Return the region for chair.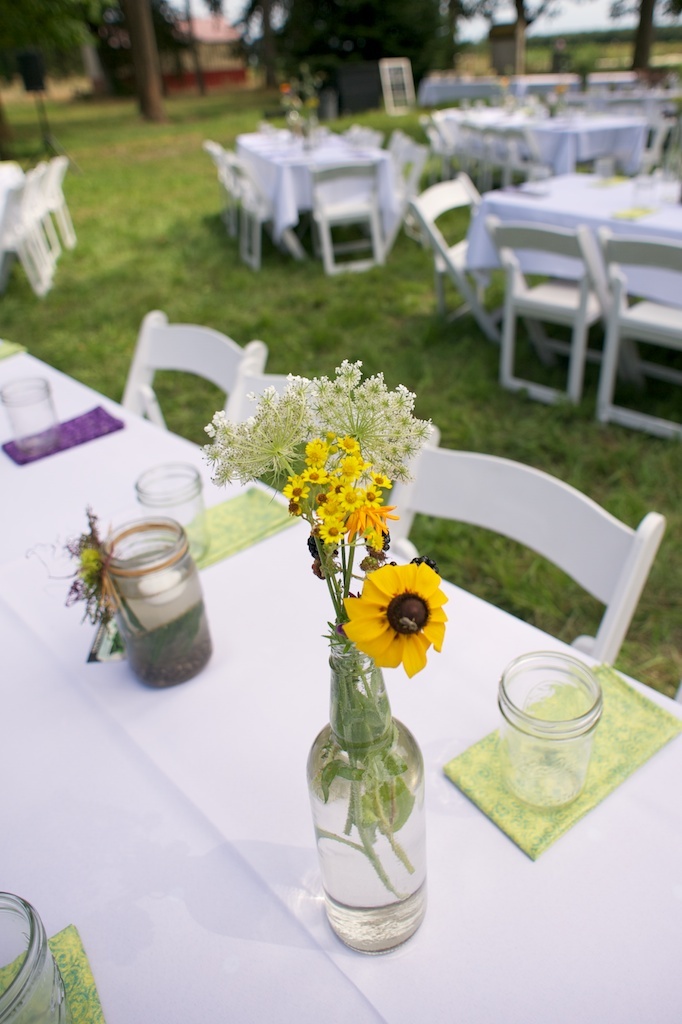
[x1=592, y1=226, x2=681, y2=440].
